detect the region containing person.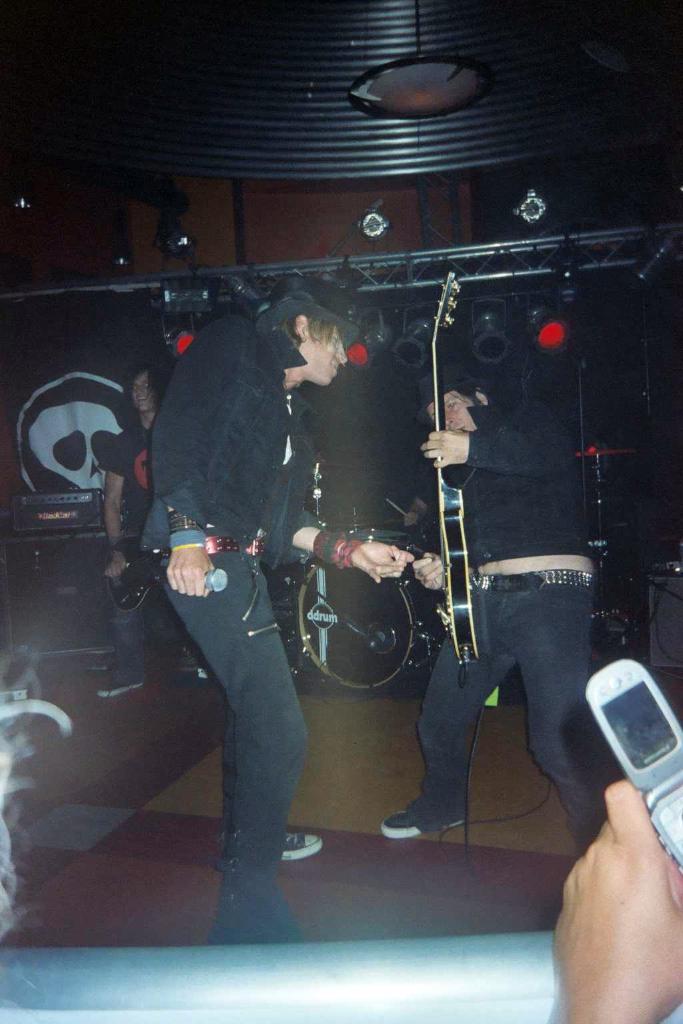
select_region(556, 777, 682, 1023).
